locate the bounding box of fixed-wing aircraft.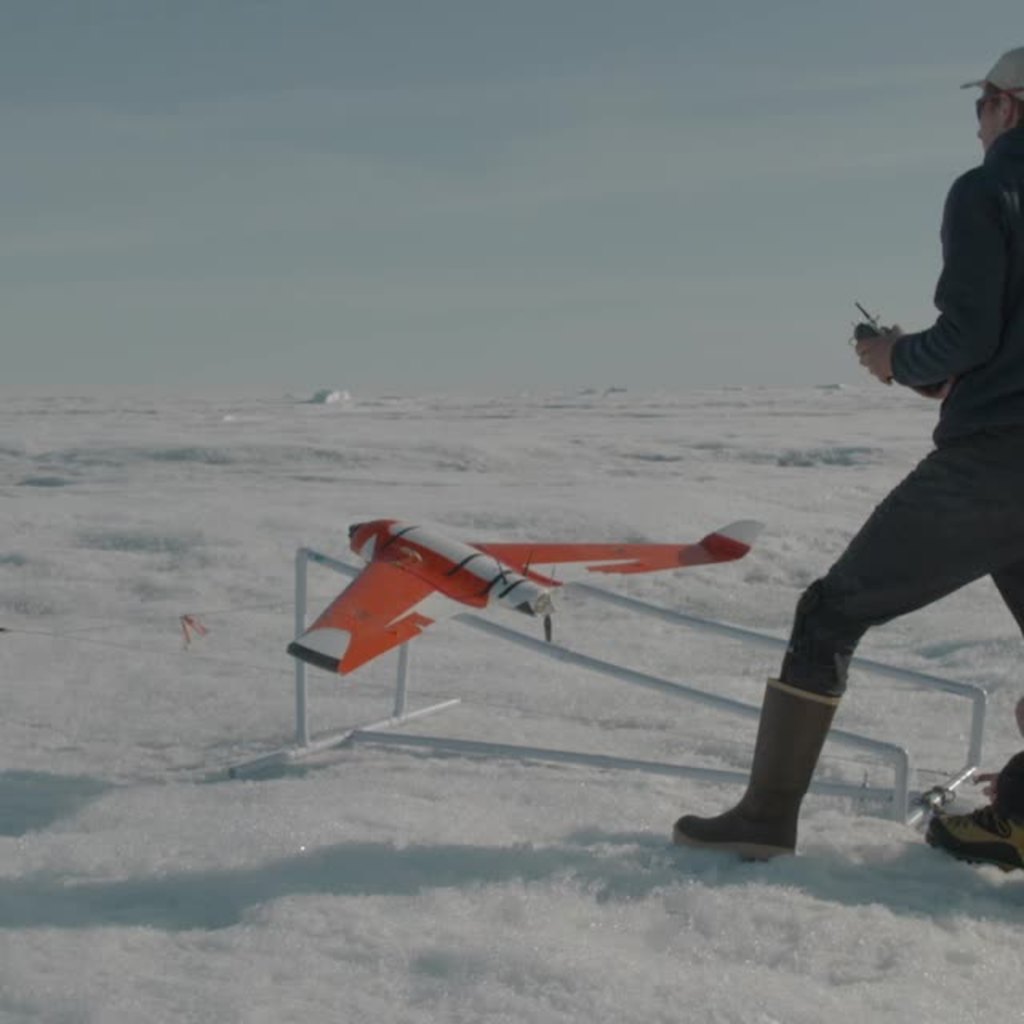
Bounding box: <region>272, 518, 765, 680</region>.
